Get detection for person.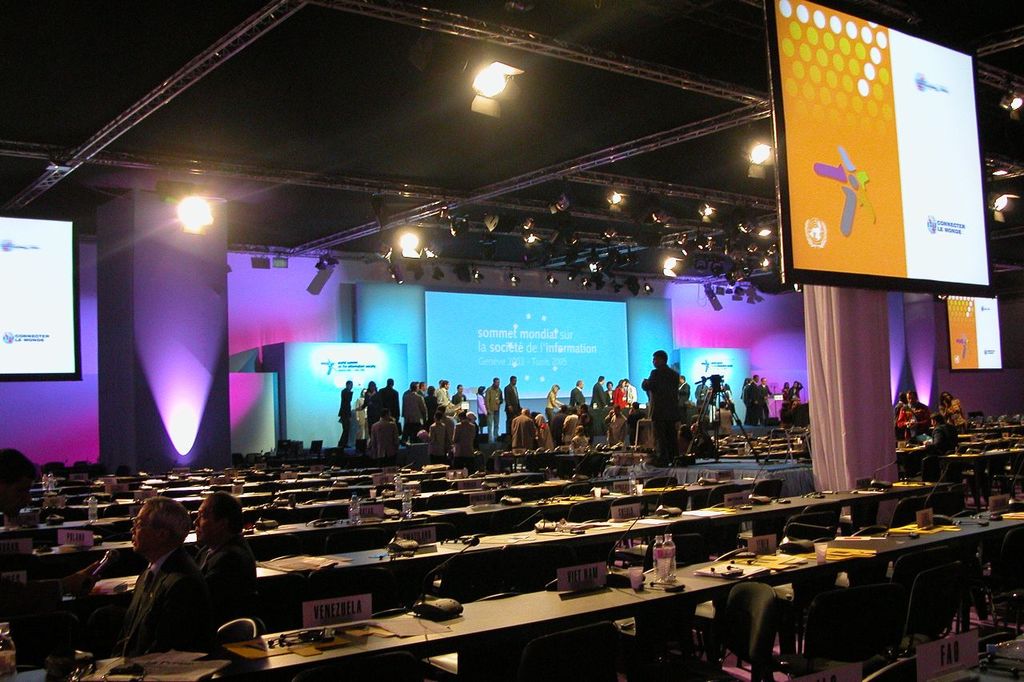
Detection: rect(923, 414, 952, 465).
